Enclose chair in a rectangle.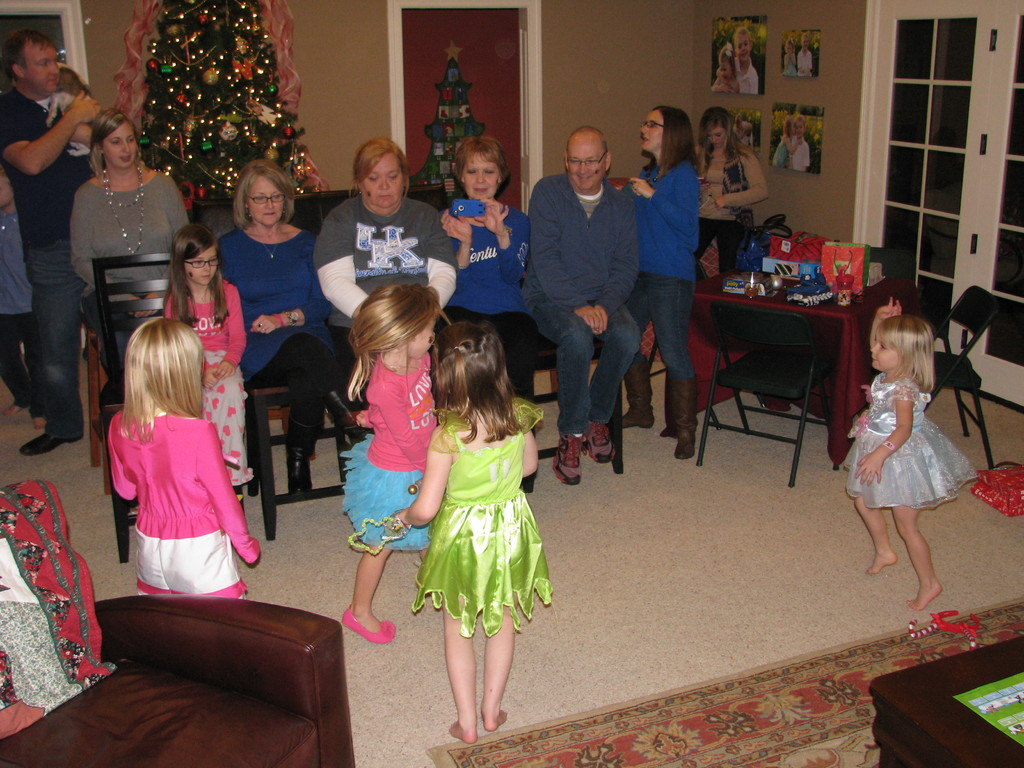
<region>695, 309, 833, 495</region>.
